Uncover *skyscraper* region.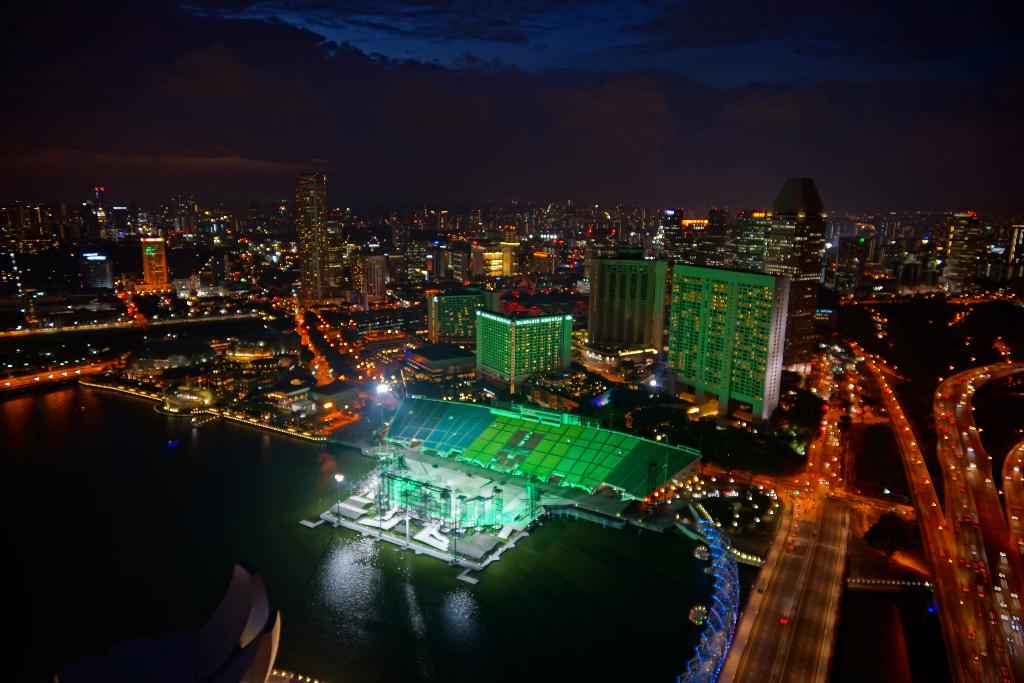
Uncovered: select_region(358, 252, 388, 308).
